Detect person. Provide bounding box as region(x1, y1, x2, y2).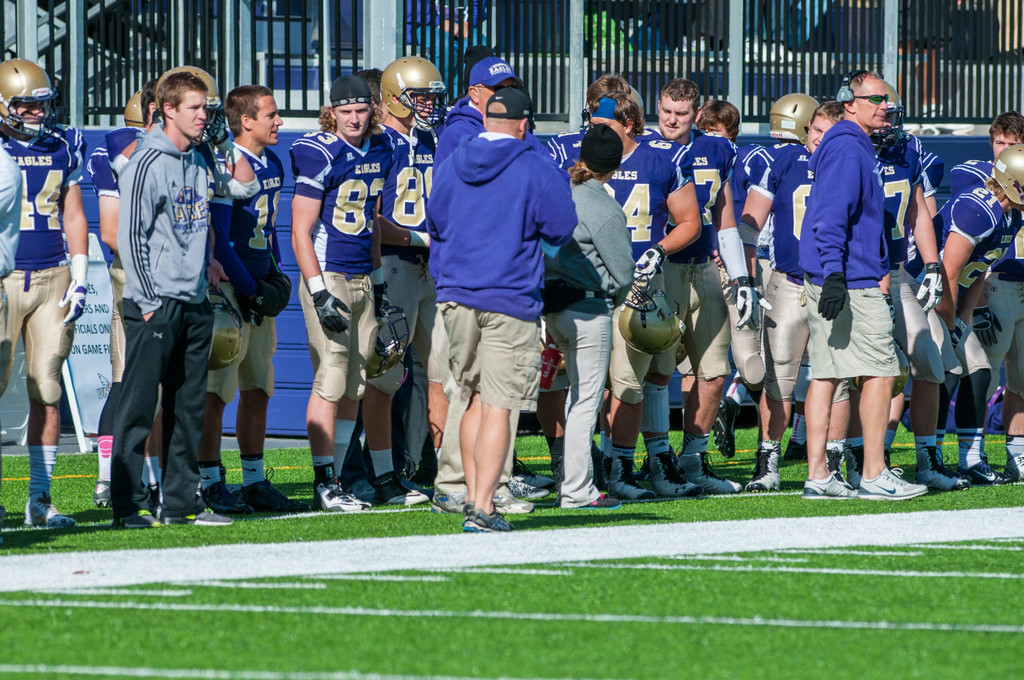
region(95, 97, 140, 506).
